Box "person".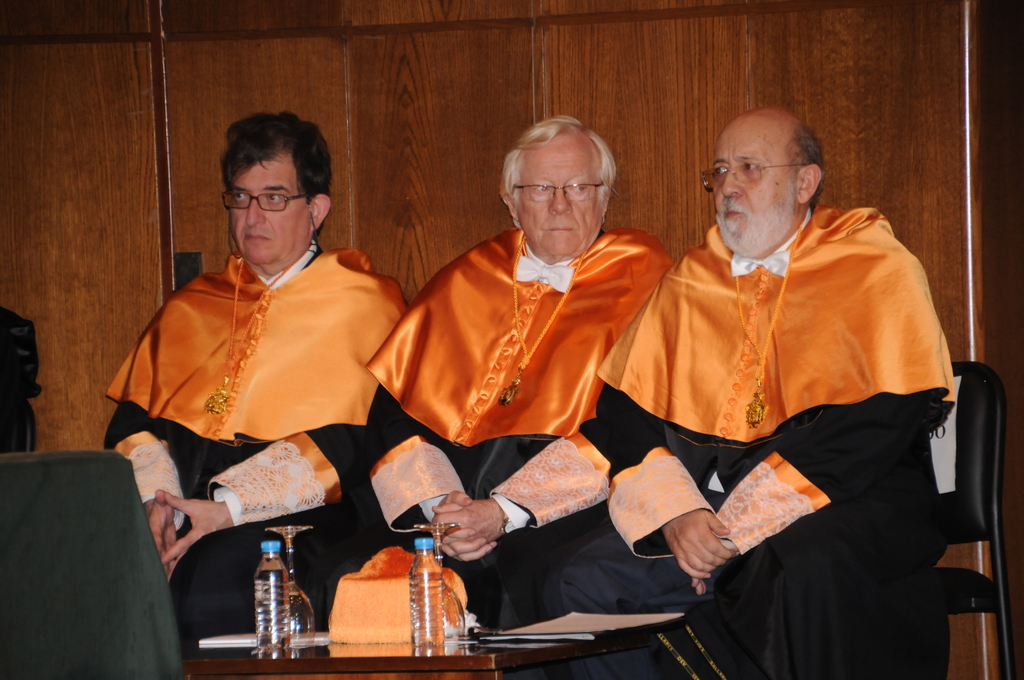
rect(568, 113, 955, 679).
